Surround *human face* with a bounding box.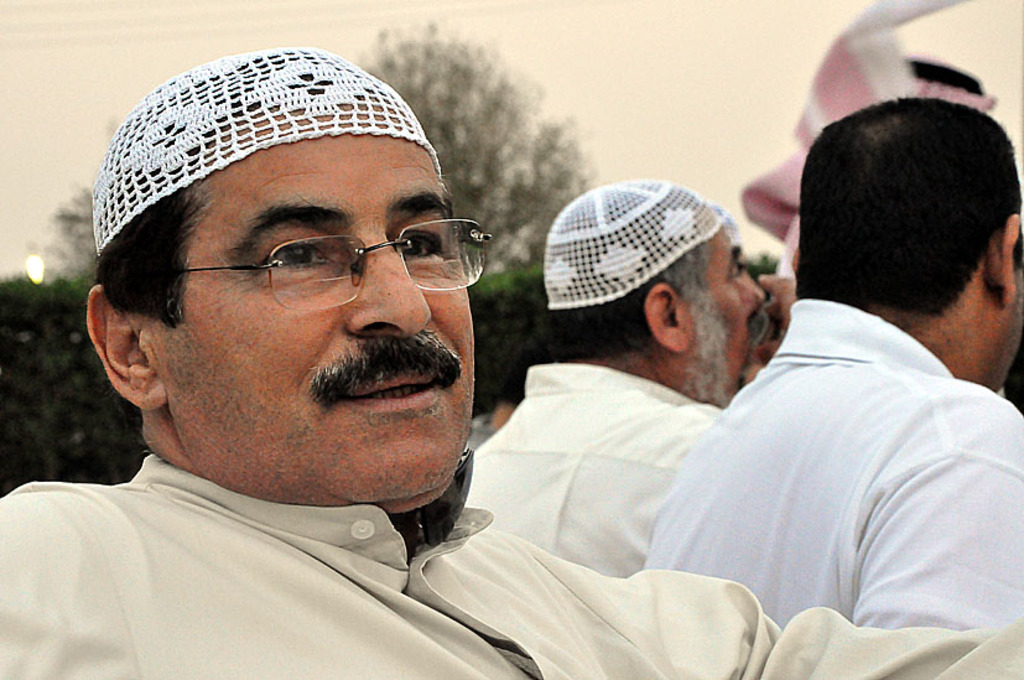
rect(672, 222, 758, 401).
